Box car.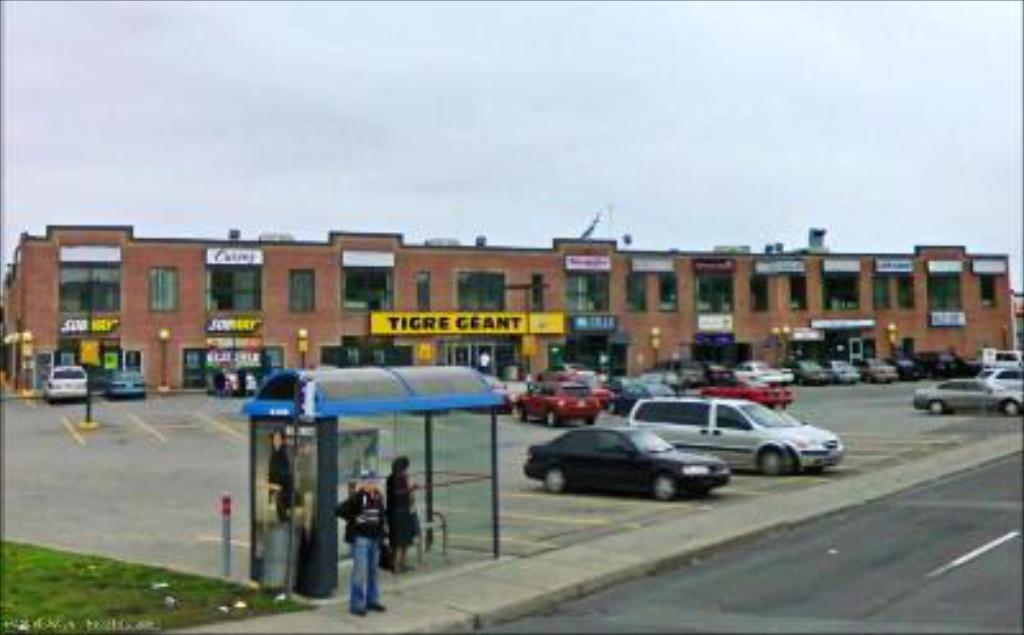
bbox(522, 417, 724, 502).
